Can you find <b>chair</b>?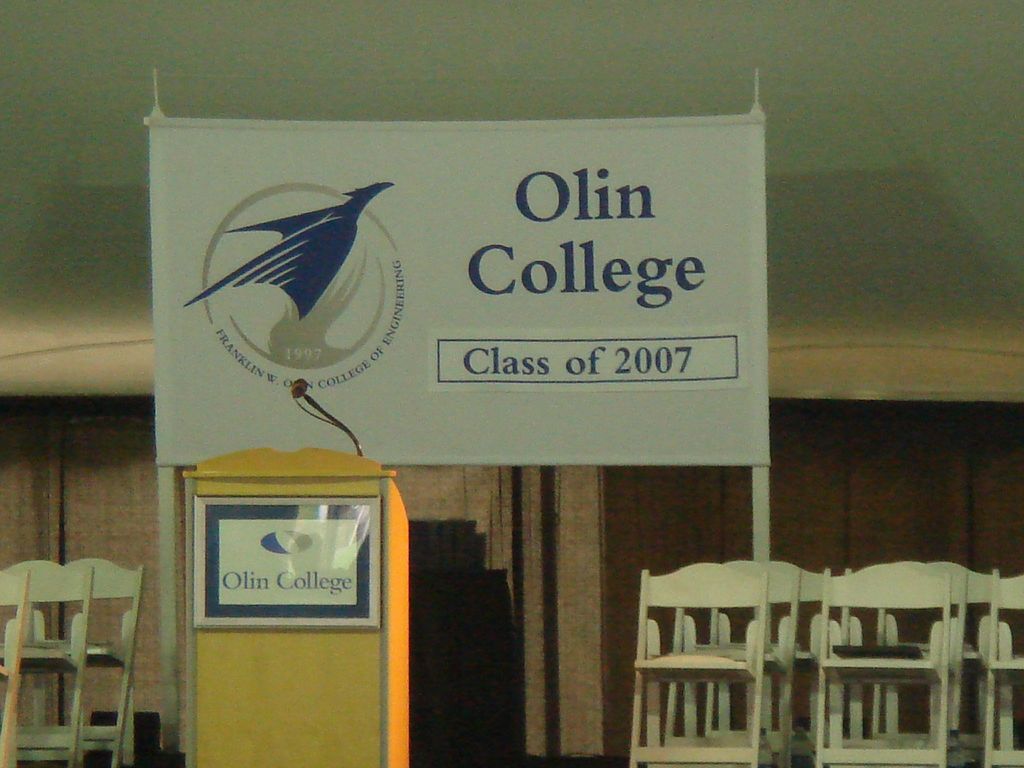
Yes, bounding box: (821, 561, 951, 767).
